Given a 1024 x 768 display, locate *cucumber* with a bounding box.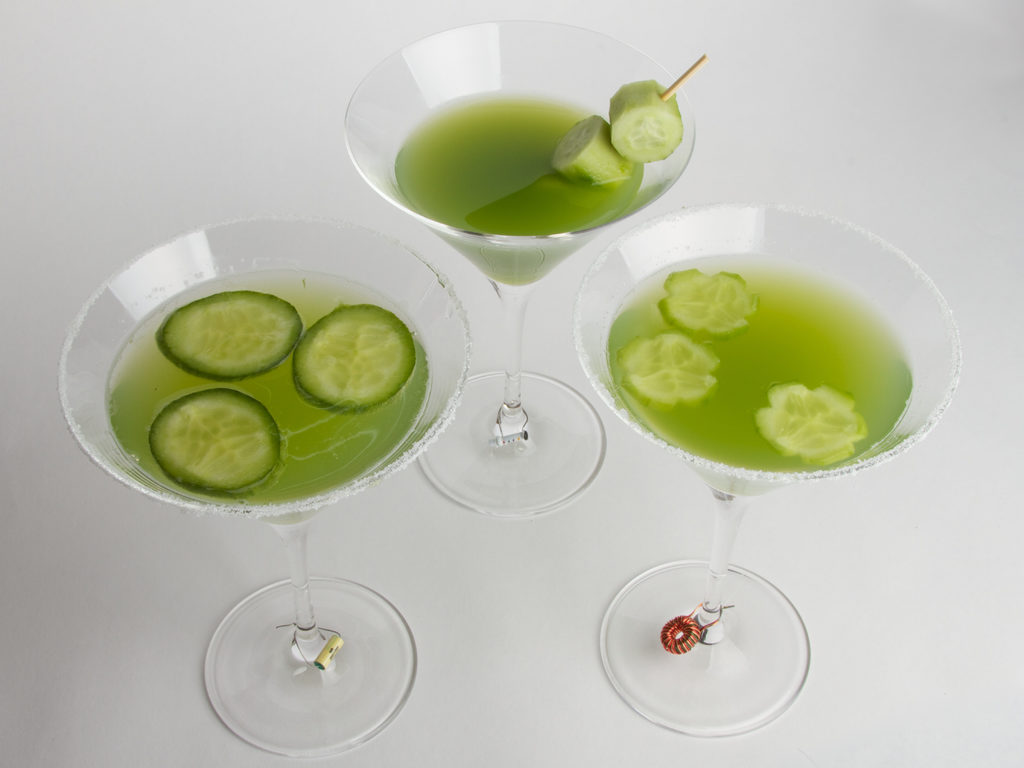
Located: BBox(549, 117, 637, 192).
